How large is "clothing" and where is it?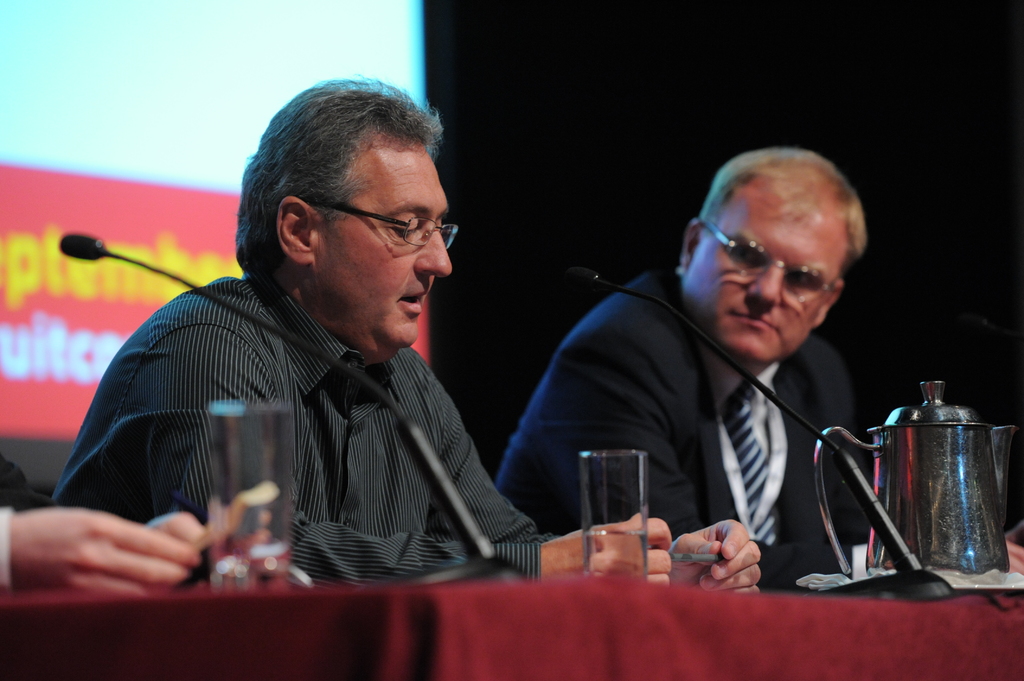
Bounding box: {"x1": 495, "y1": 277, "x2": 871, "y2": 587}.
